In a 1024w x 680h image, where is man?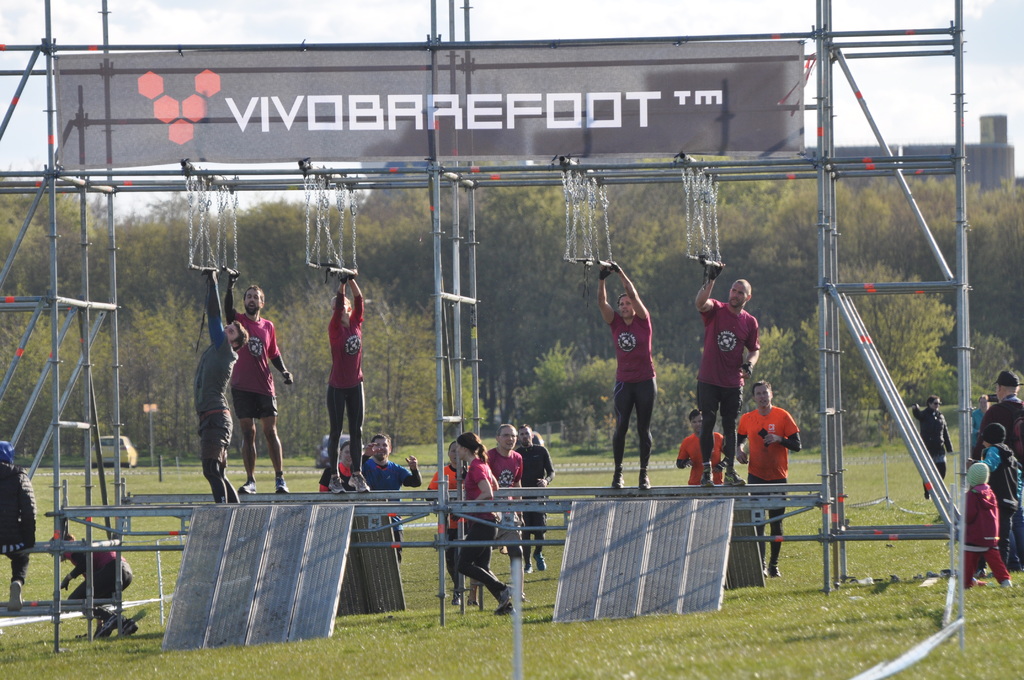
{"left": 735, "top": 376, "right": 810, "bottom": 583}.
